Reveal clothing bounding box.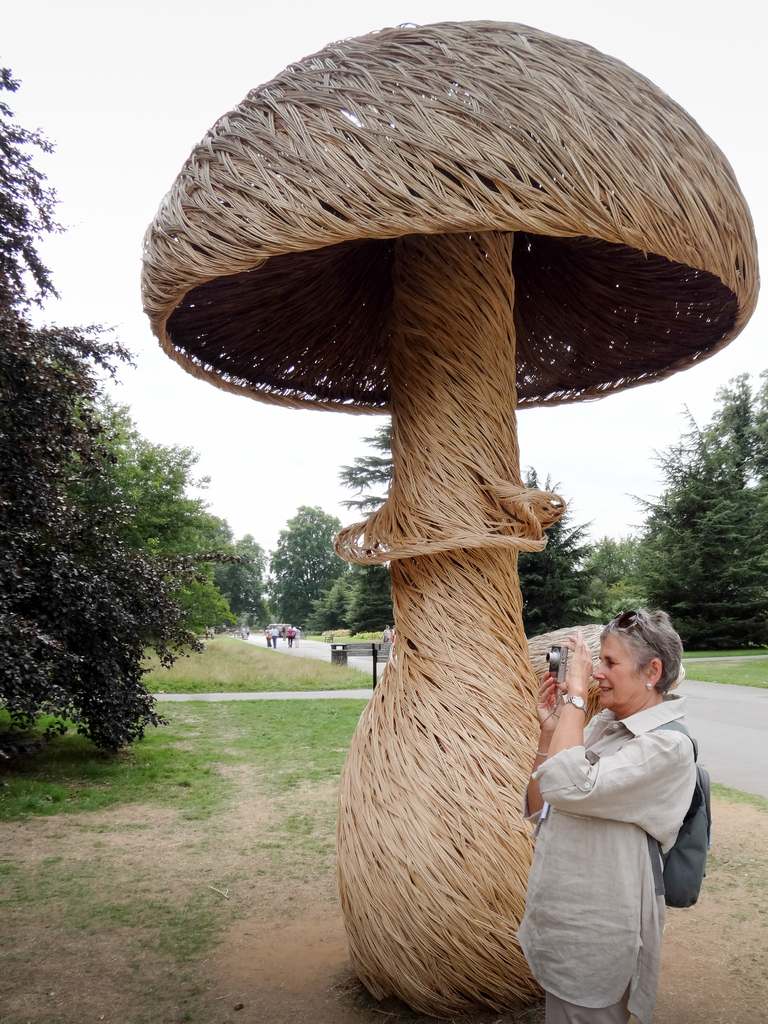
Revealed: [294, 627, 301, 648].
